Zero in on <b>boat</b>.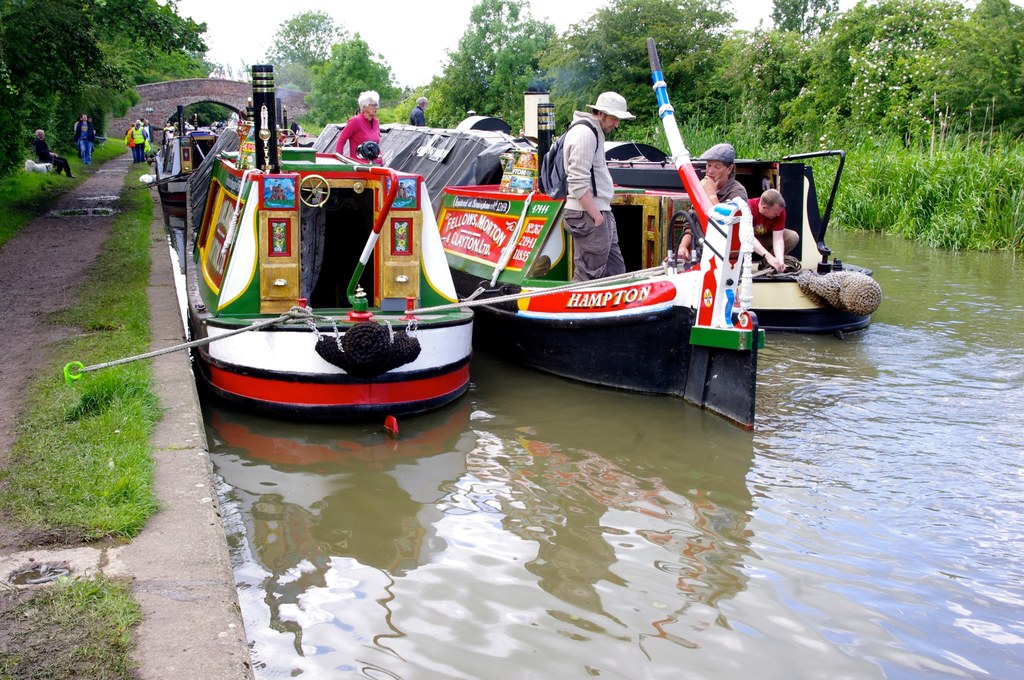
Zeroed in: {"x1": 163, "y1": 77, "x2": 511, "y2": 433}.
